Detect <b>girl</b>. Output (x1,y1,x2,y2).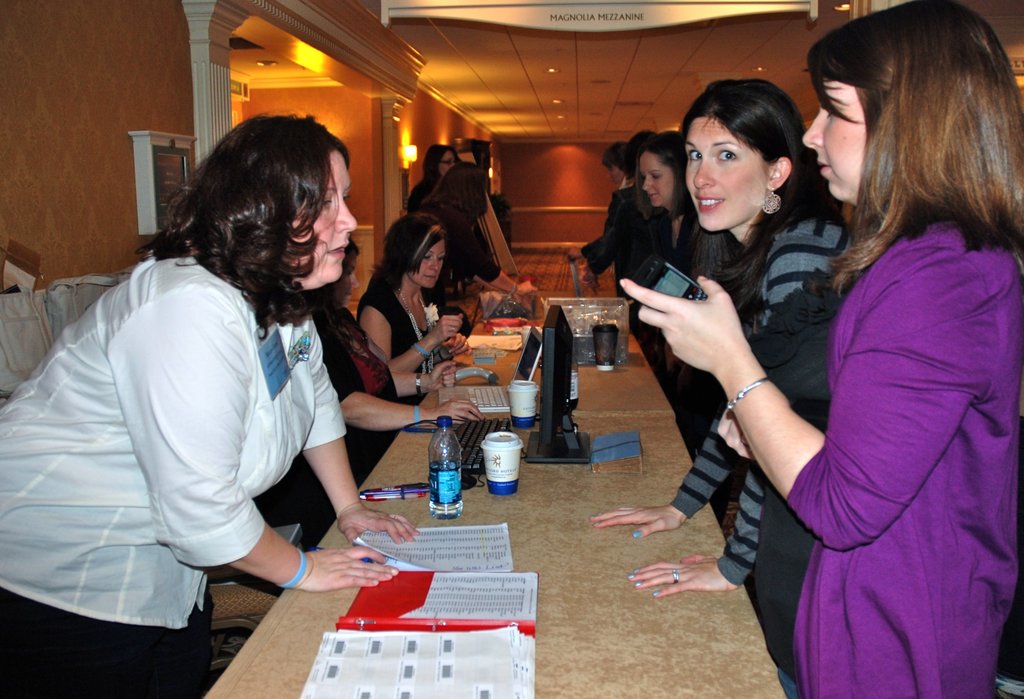
(0,116,417,698).
